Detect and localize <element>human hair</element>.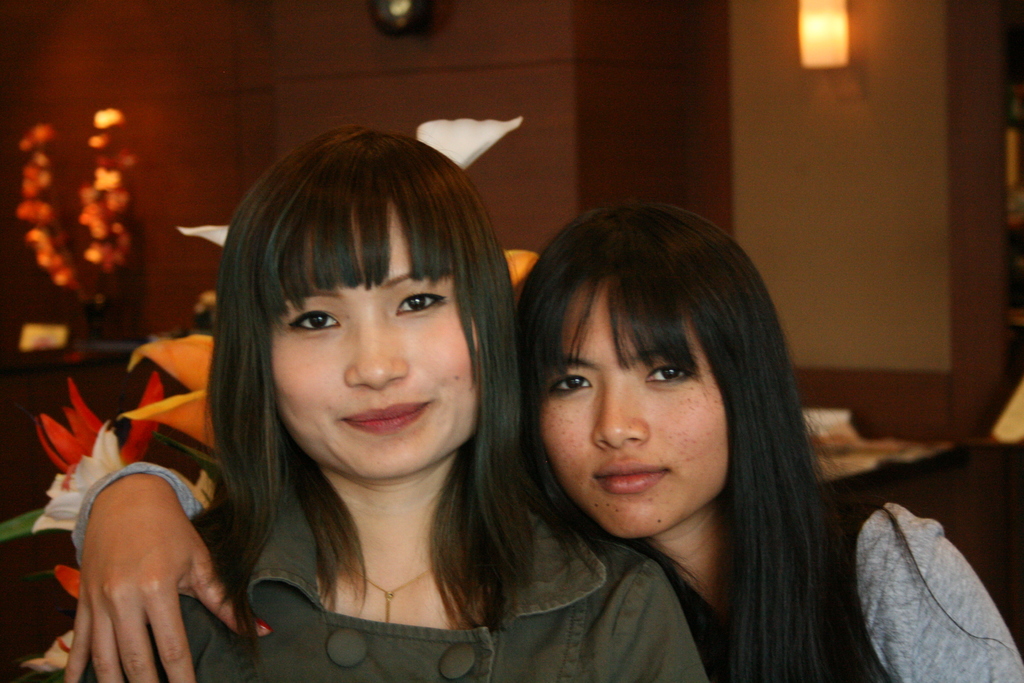
Localized at [188, 122, 511, 597].
